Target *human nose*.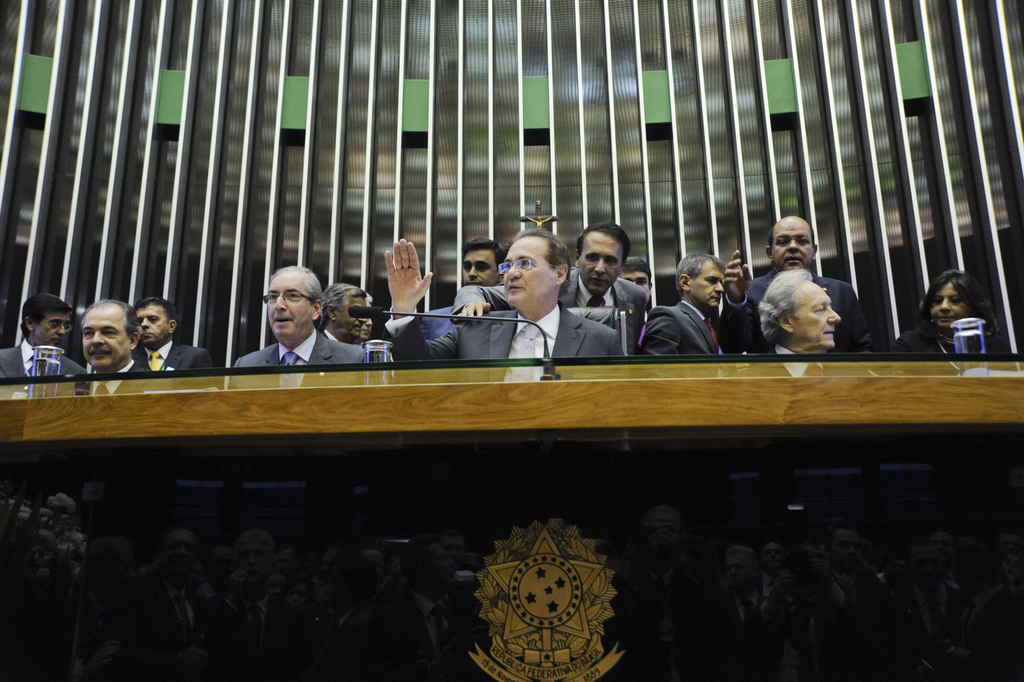
Target region: l=357, t=317, r=366, b=323.
